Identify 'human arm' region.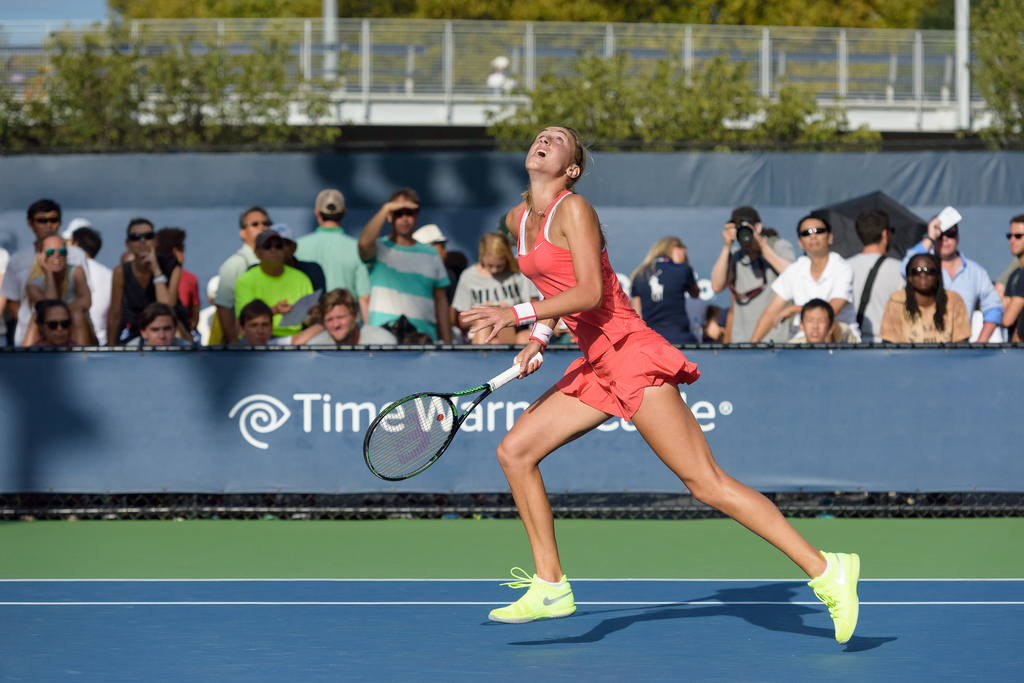
Region: (551,186,613,316).
